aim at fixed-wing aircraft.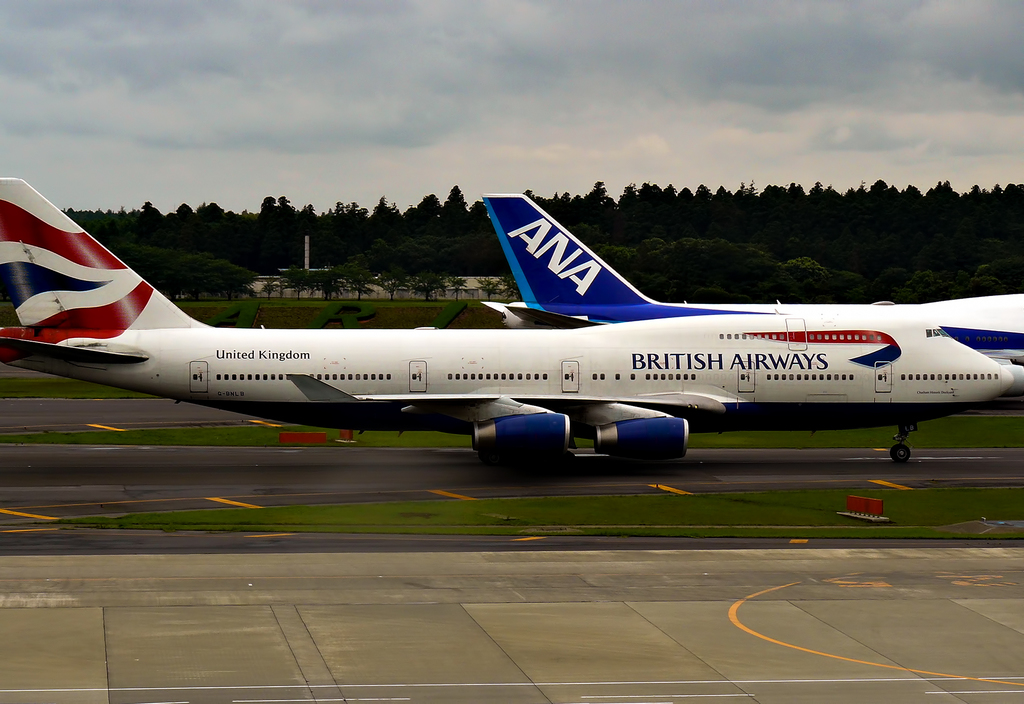
Aimed at <box>0,177,1016,461</box>.
